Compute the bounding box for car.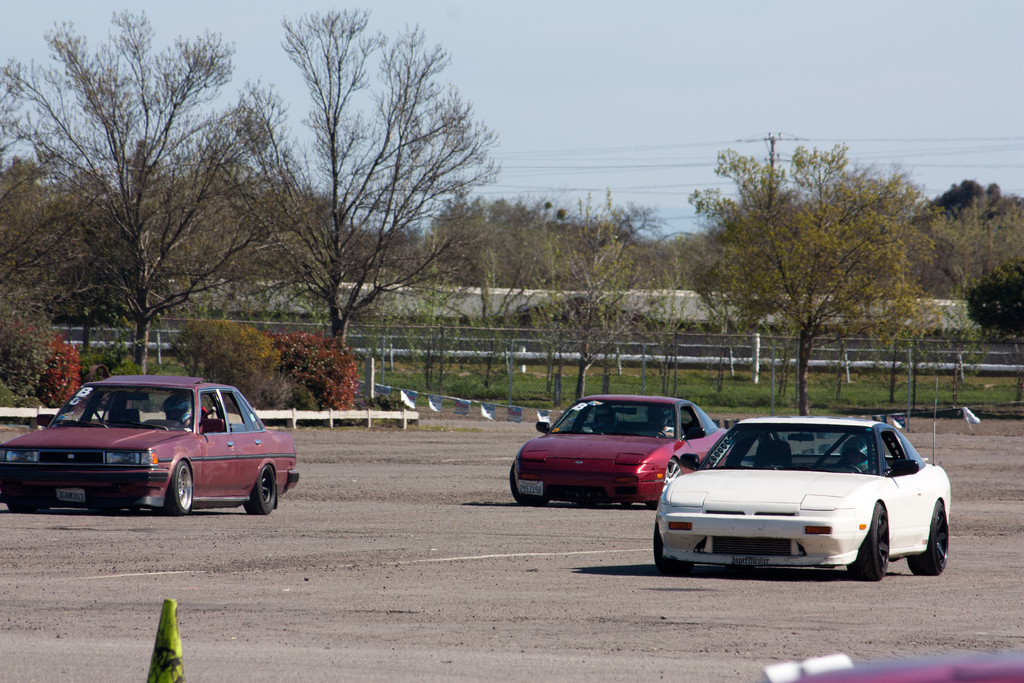
[left=648, top=379, right=952, bottom=583].
